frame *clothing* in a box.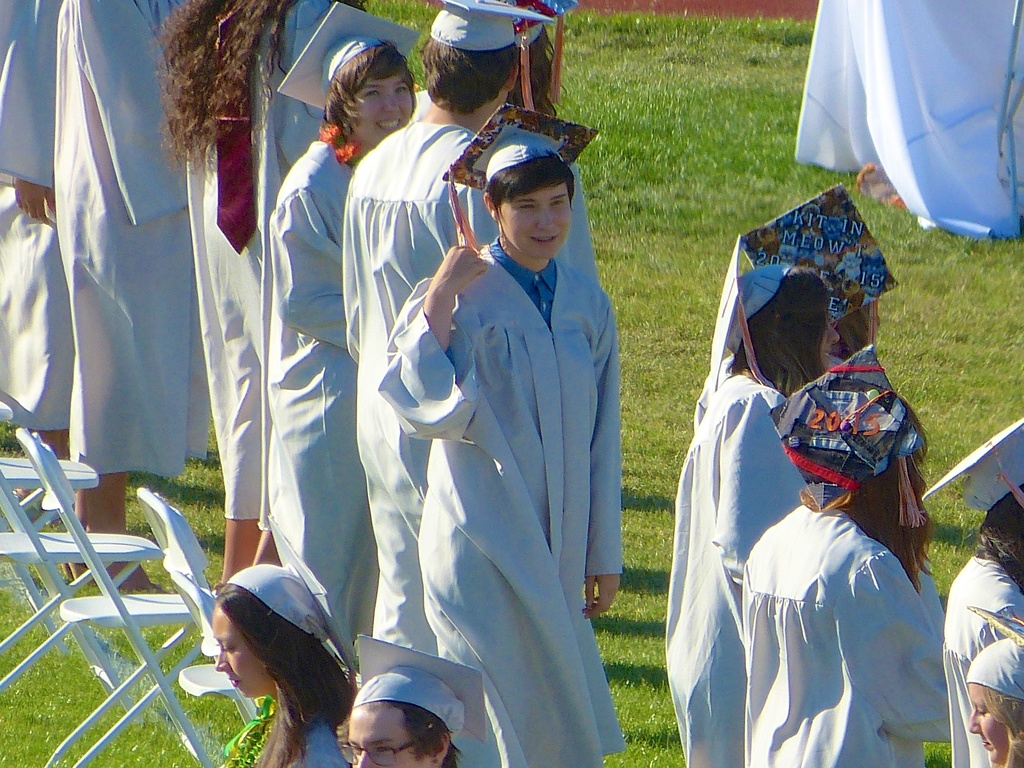
bbox=(925, 401, 1023, 509).
